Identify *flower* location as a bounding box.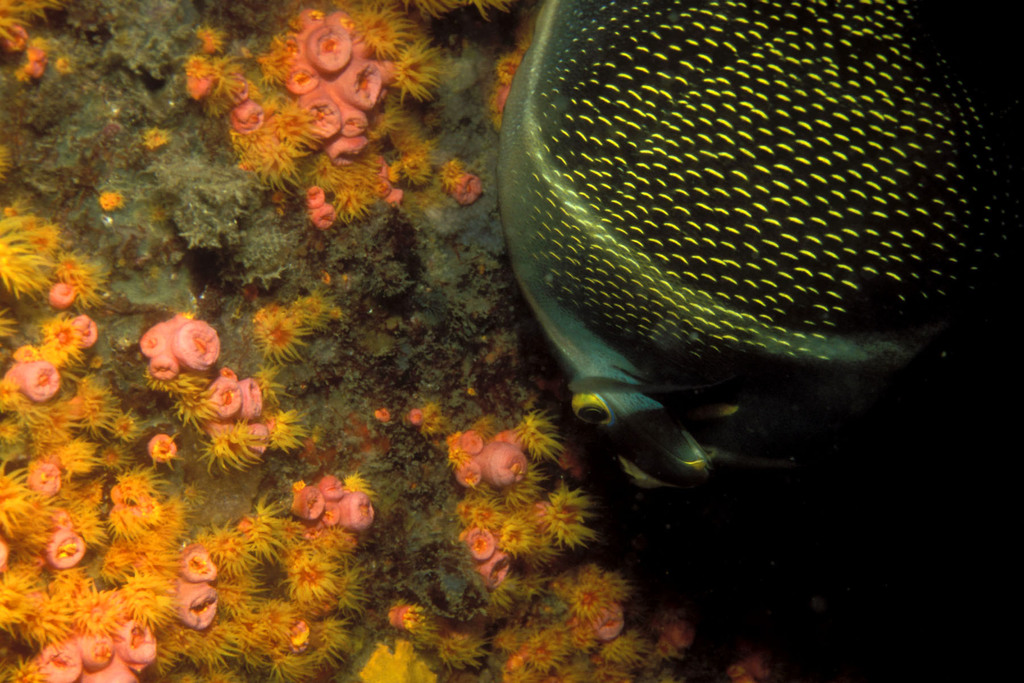
[345,487,372,532].
